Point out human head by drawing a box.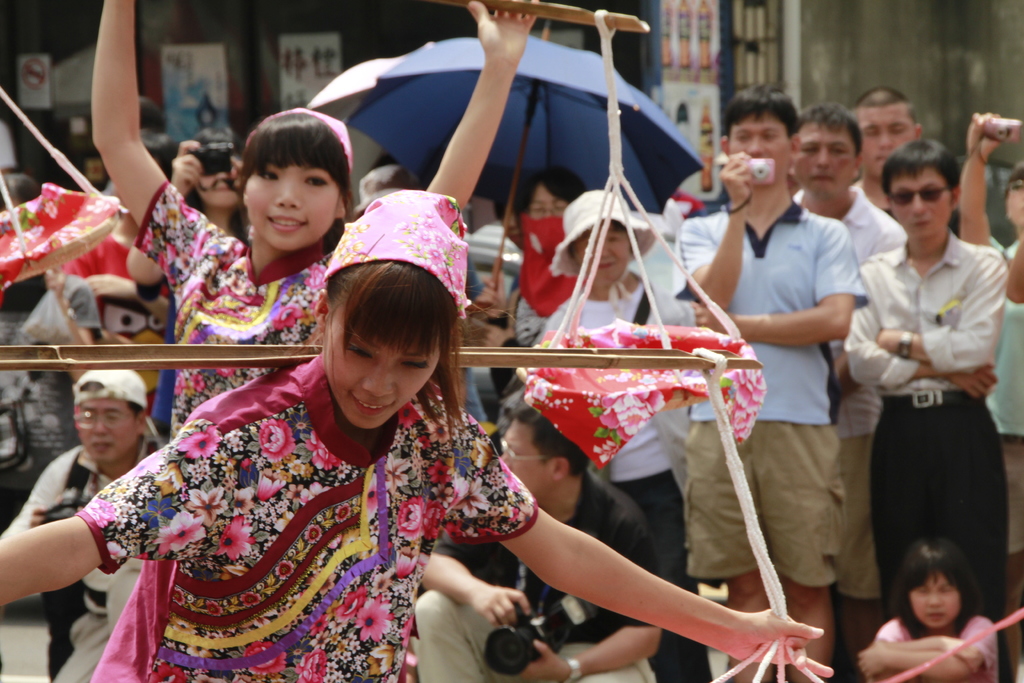
bbox(500, 386, 593, 500).
